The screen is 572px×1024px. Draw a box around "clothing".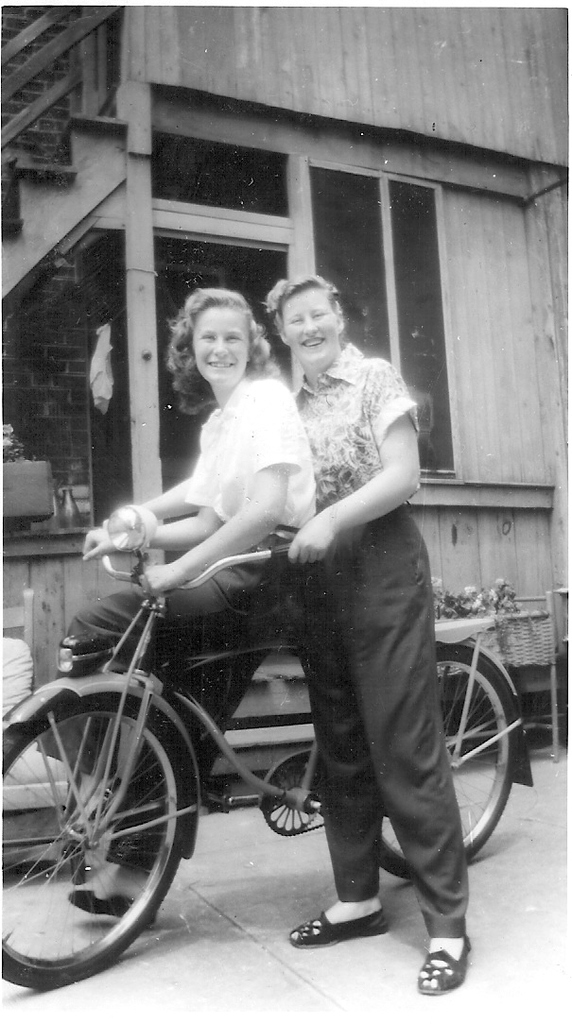
{"left": 164, "top": 376, "right": 323, "bottom": 526}.
